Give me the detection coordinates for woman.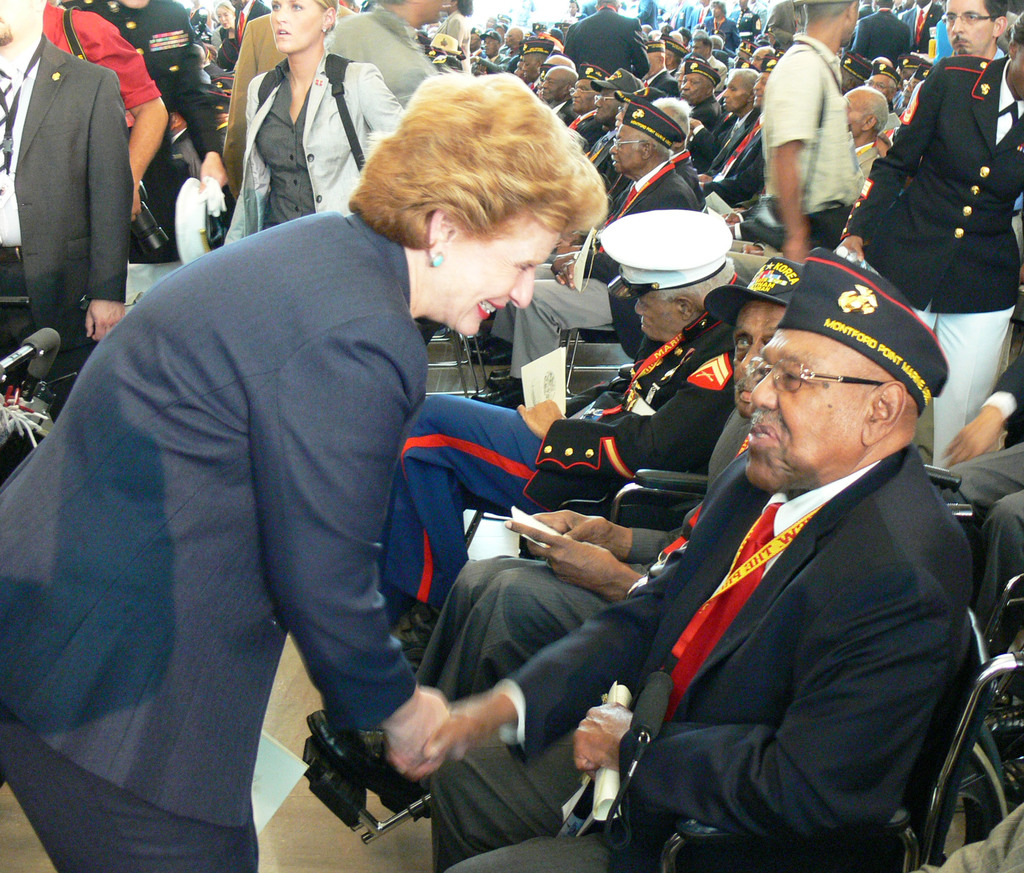
x1=564, y1=0, x2=589, y2=22.
